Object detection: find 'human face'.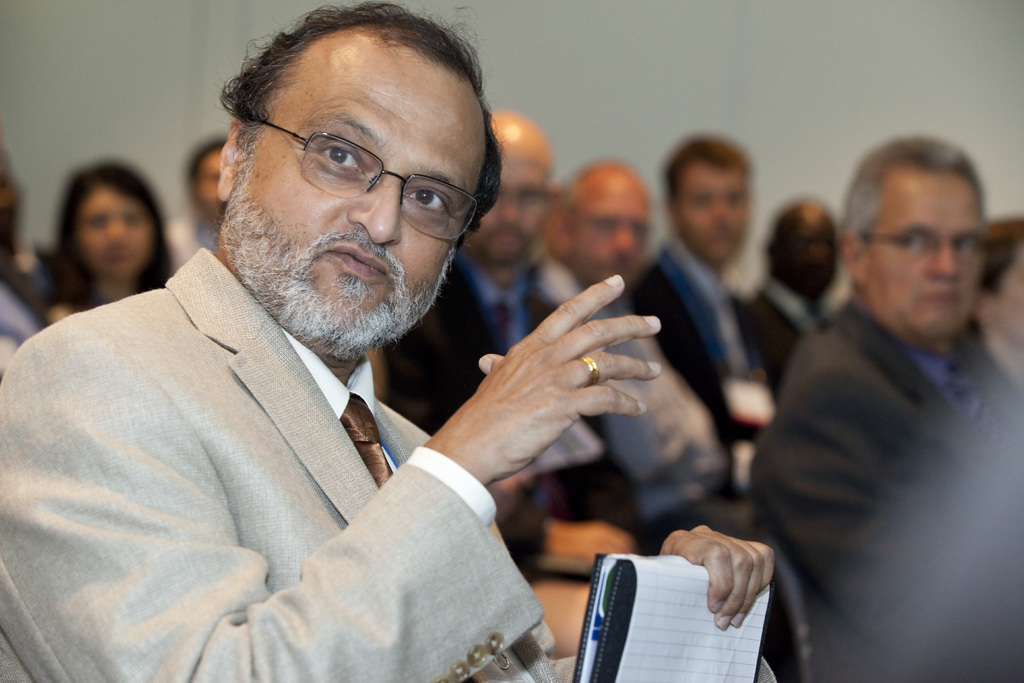
detection(216, 38, 479, 363).
